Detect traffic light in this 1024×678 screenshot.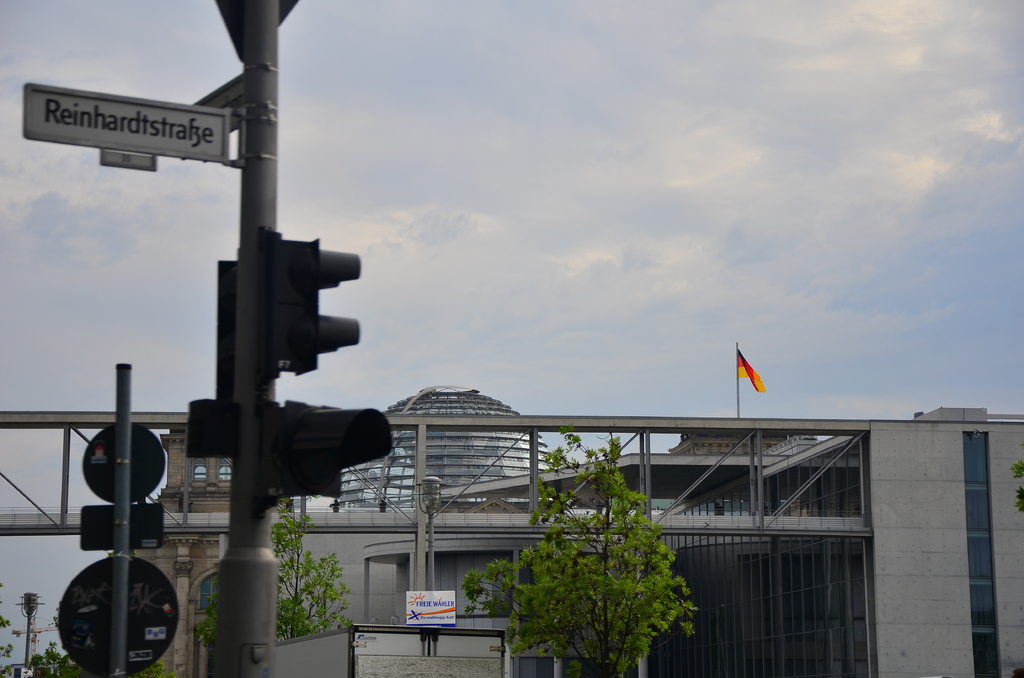
Detection: 275/231/361/378.
